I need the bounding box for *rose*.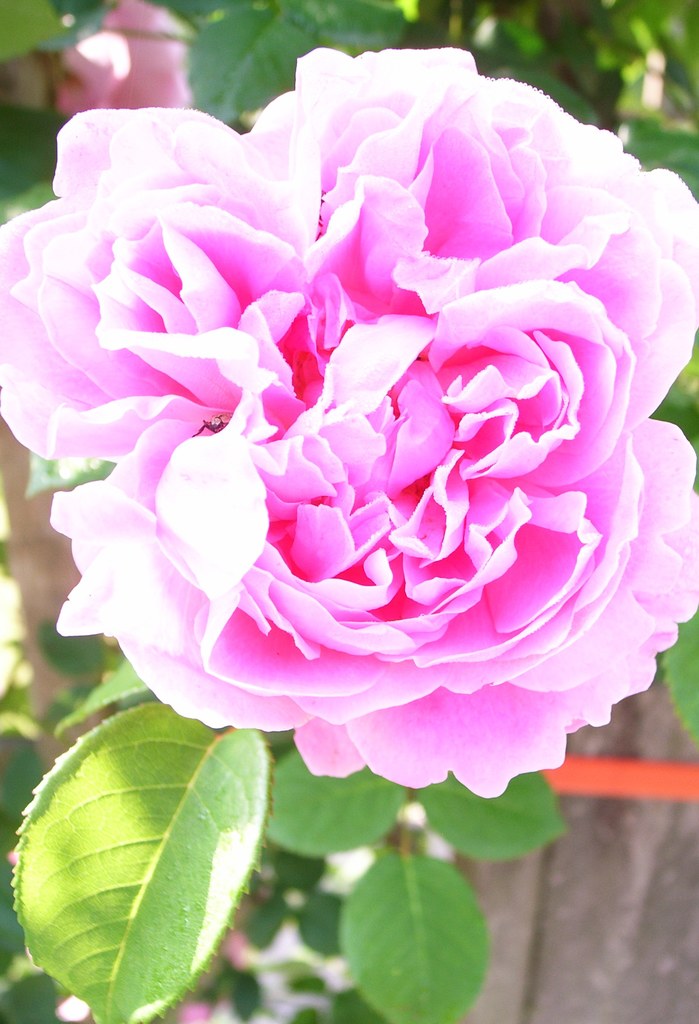
Here it is: [47, 0, 184, 116].
